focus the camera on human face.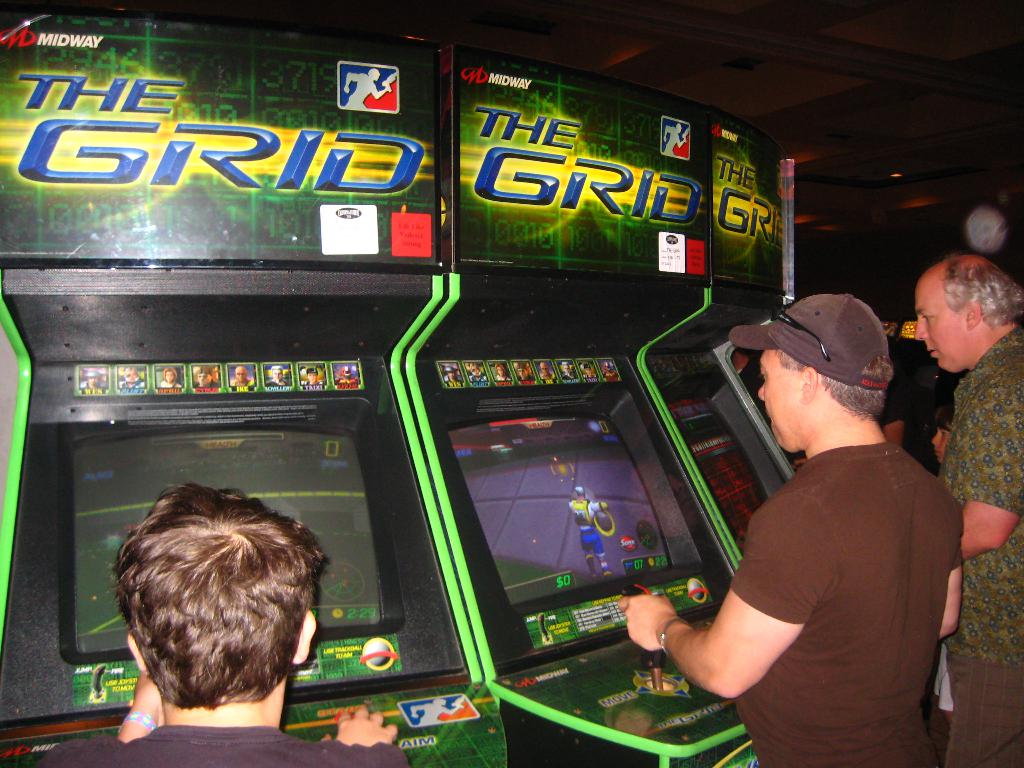
Focus region: (x1=756, y1=346, x2=816, y2=453).
